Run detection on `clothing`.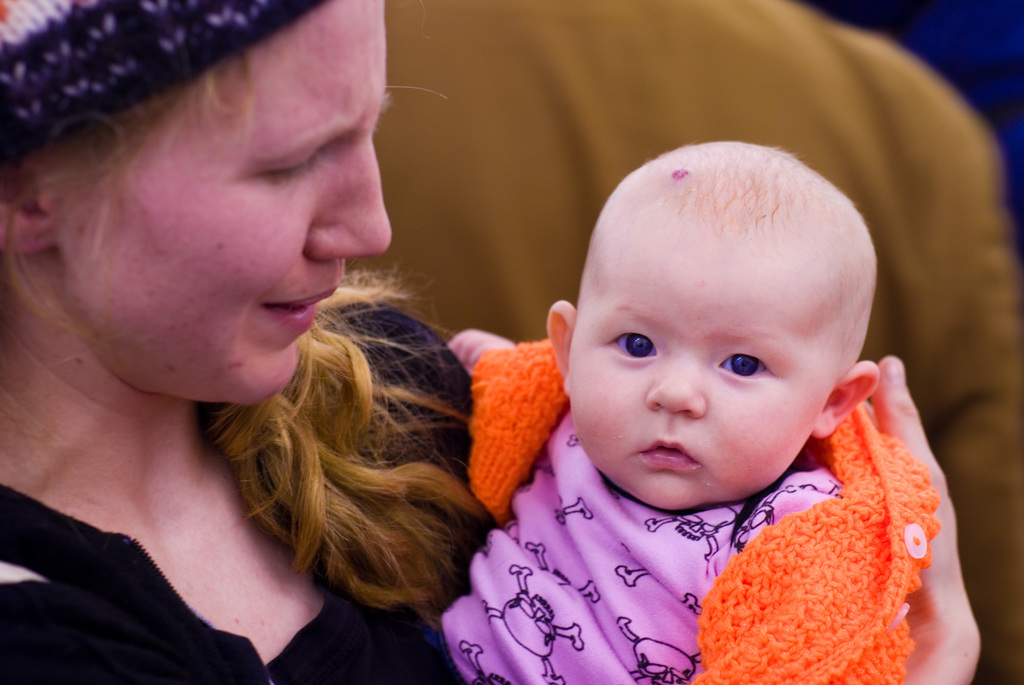
Result: bbox(2, 301, 498, 684).
